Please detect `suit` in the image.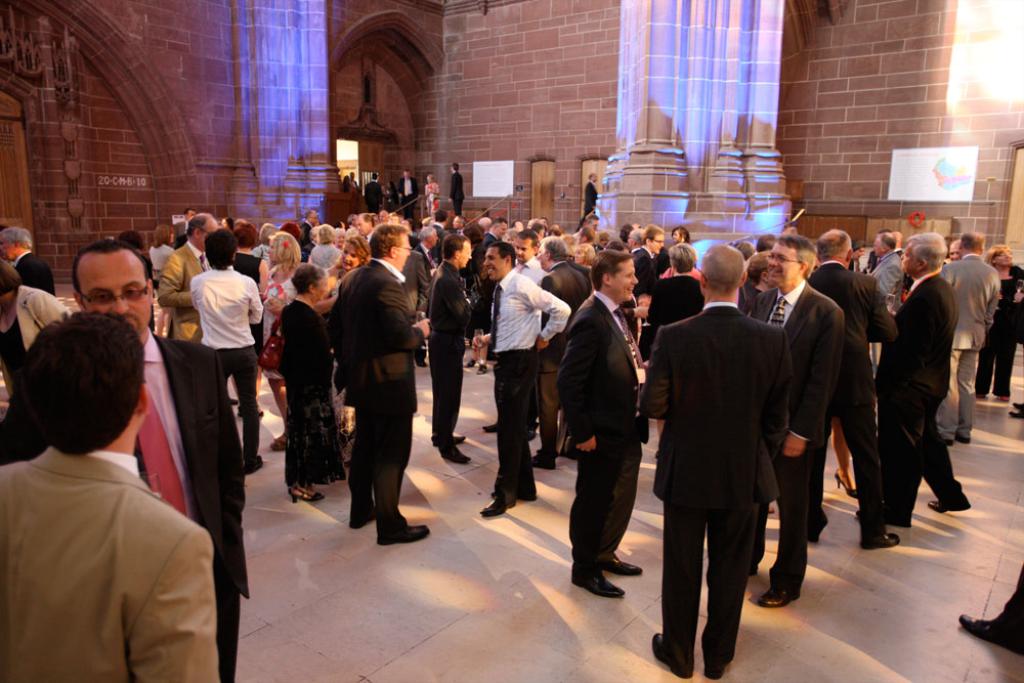
crop(399, 246, 433, 316).
